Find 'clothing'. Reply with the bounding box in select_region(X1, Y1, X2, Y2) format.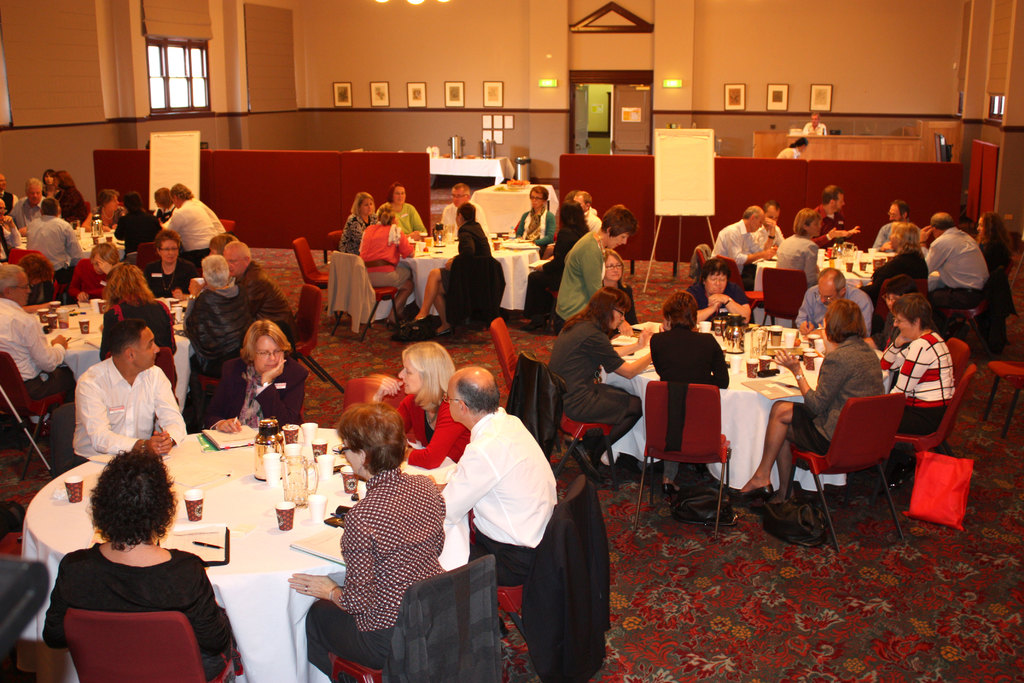
select_region(388, 388, 470, 473).
